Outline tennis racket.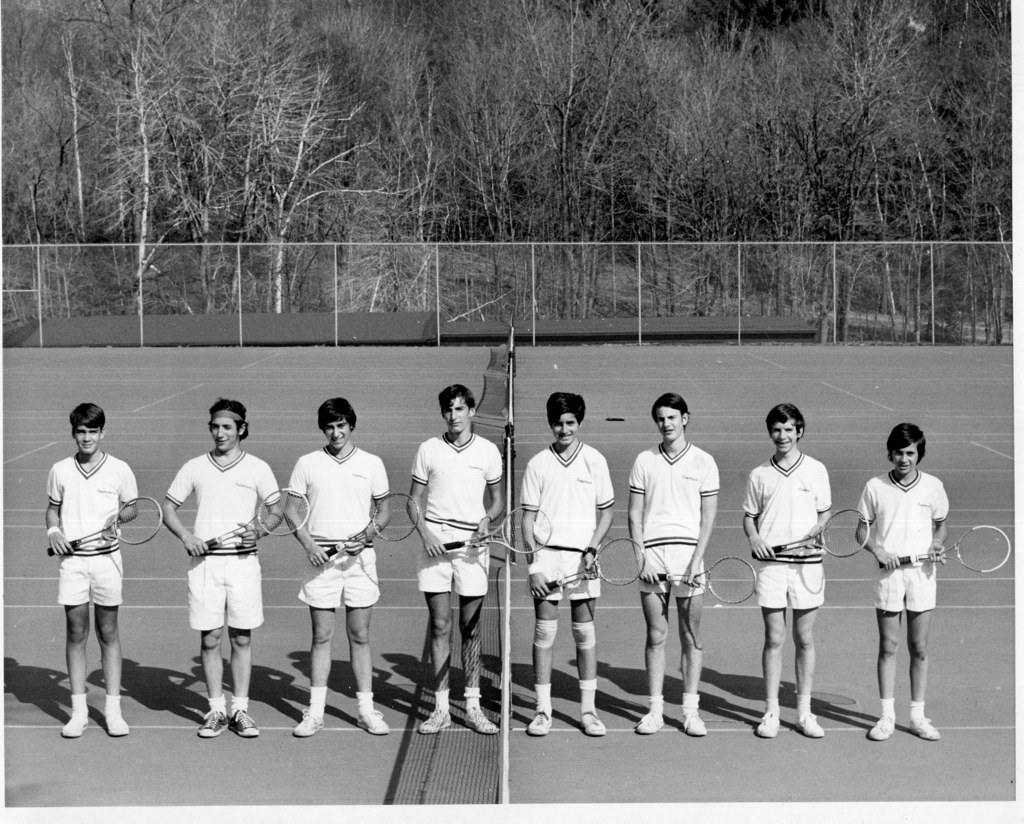
Outline: <region>750, 504, 869, 561</region>.
